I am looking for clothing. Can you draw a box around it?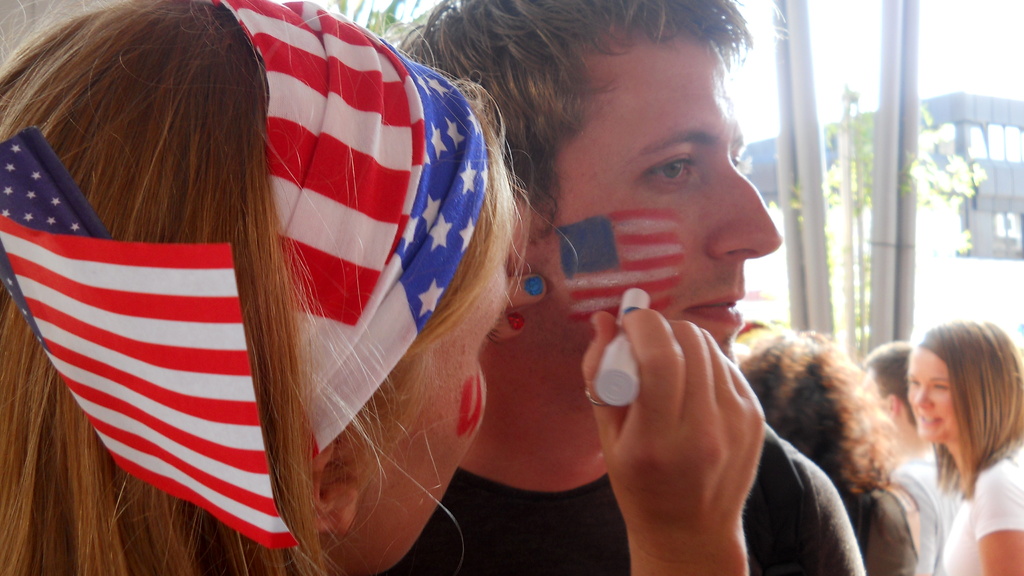
Sure, the bounding box is pyautogui.locateOnScreen(373, 467, 865, 575).
